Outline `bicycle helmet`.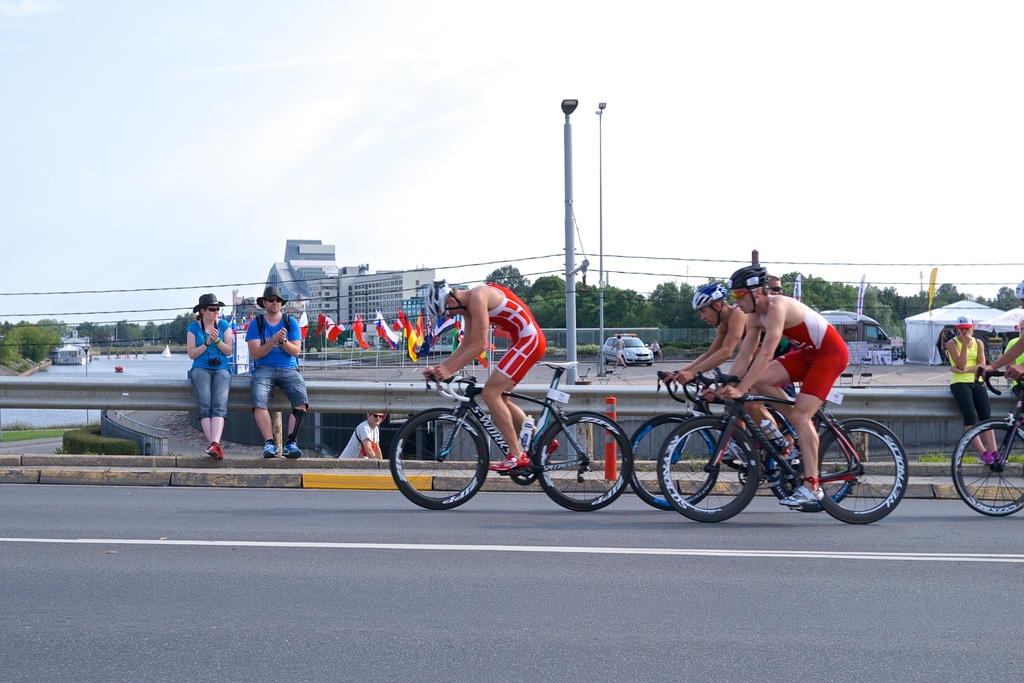
Outline: x1=686, y1=286, x2=732, y2=313.
